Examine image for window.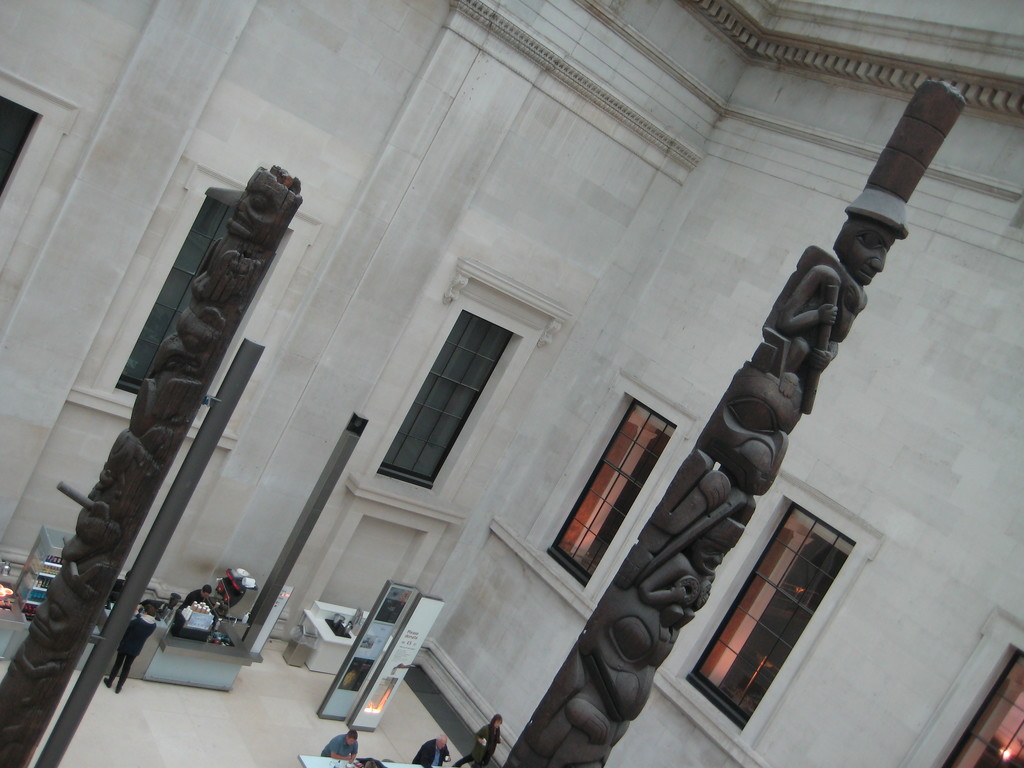
Examination result: 0:69:81:270.
